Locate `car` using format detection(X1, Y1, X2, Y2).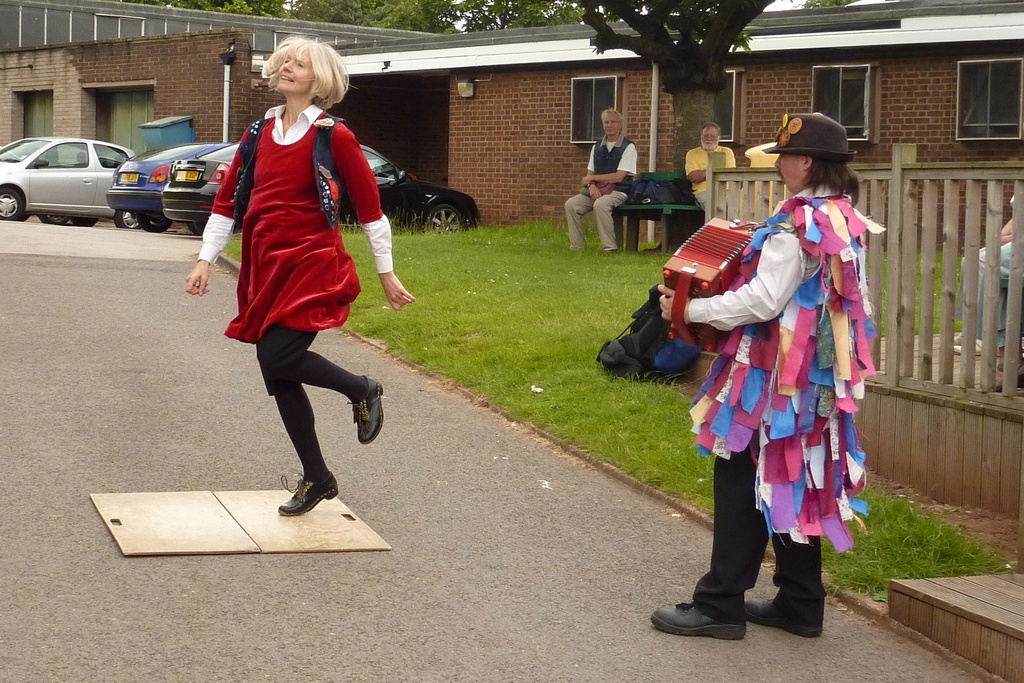
detection(10, 123, 127, 221).
